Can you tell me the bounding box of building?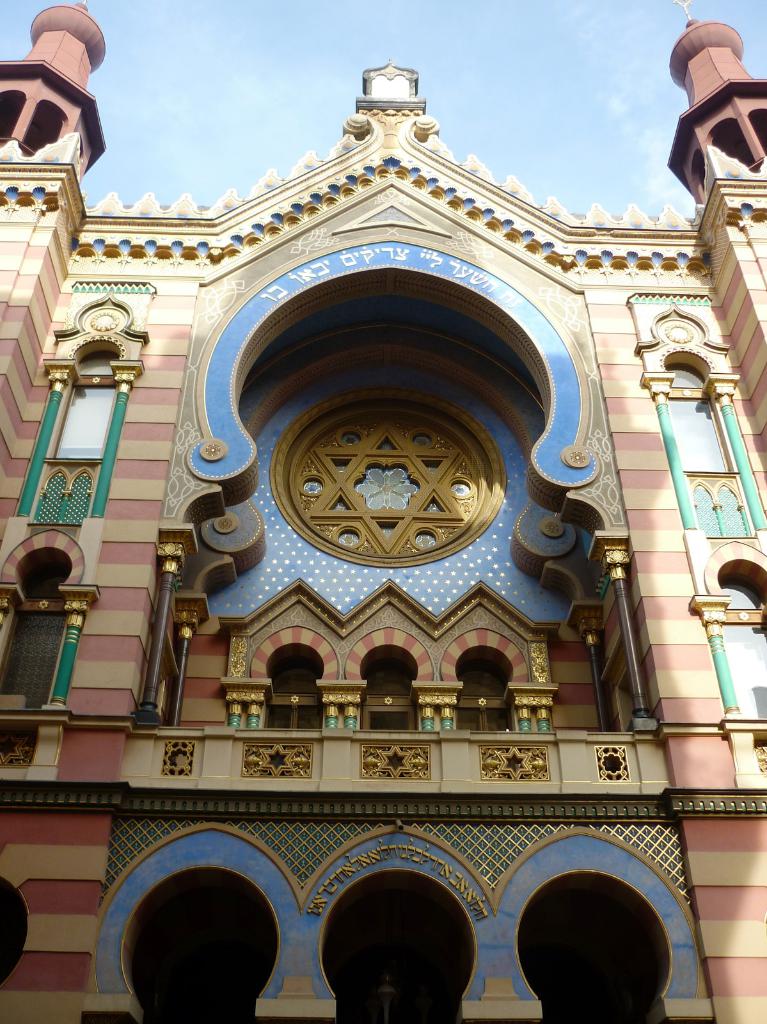
region(0, 2, 766, 1023).
